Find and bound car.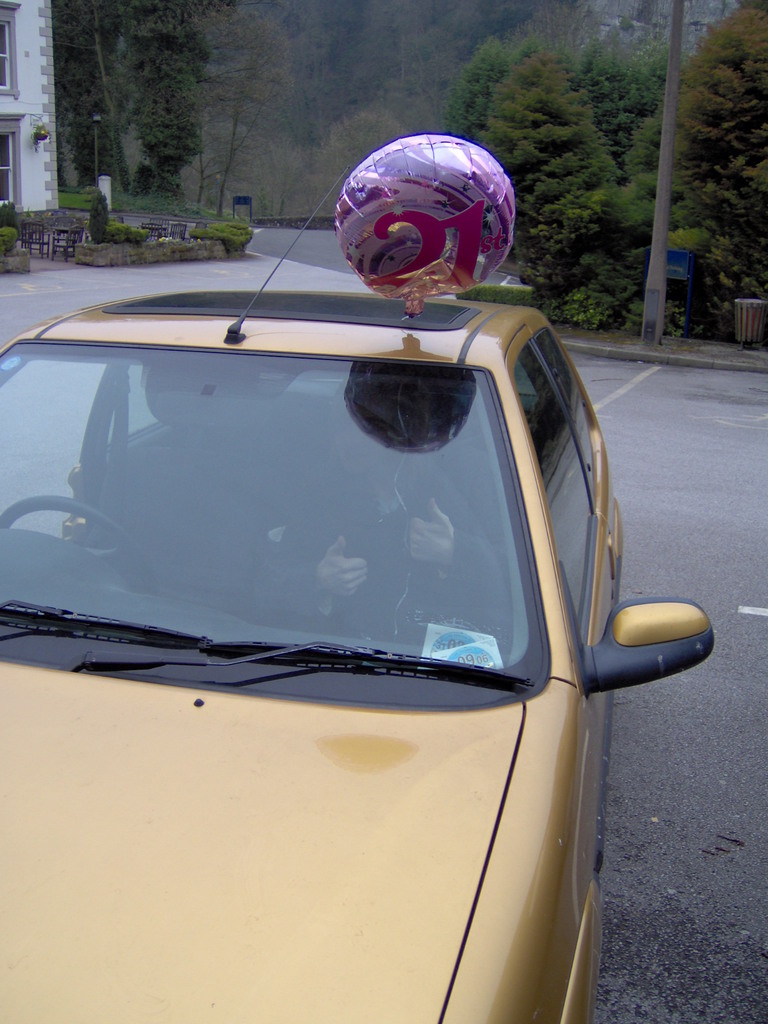
Bound: [left=3, top=226, right=675, bottom=869].
